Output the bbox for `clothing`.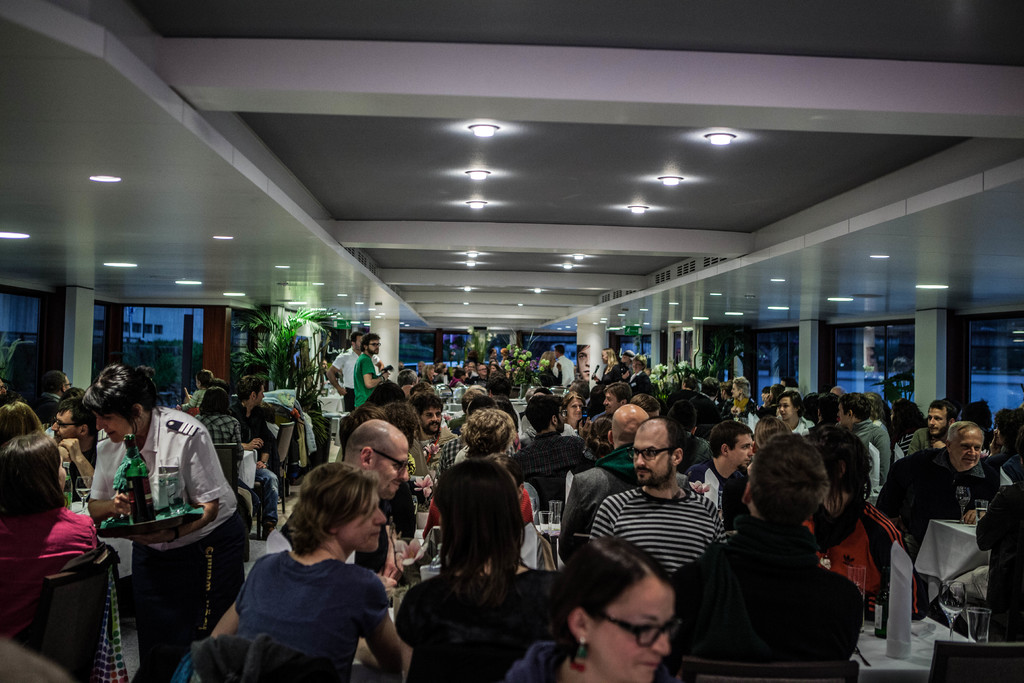
left=433, top=373, right=445, bottom=383.
